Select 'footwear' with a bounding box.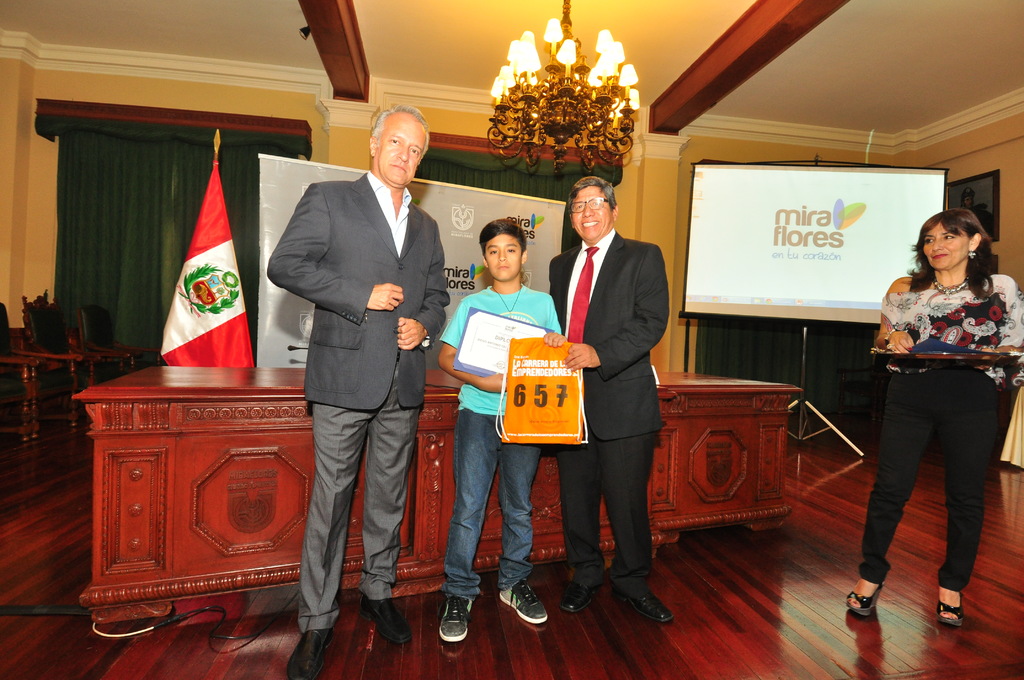
283/622/335/679.
